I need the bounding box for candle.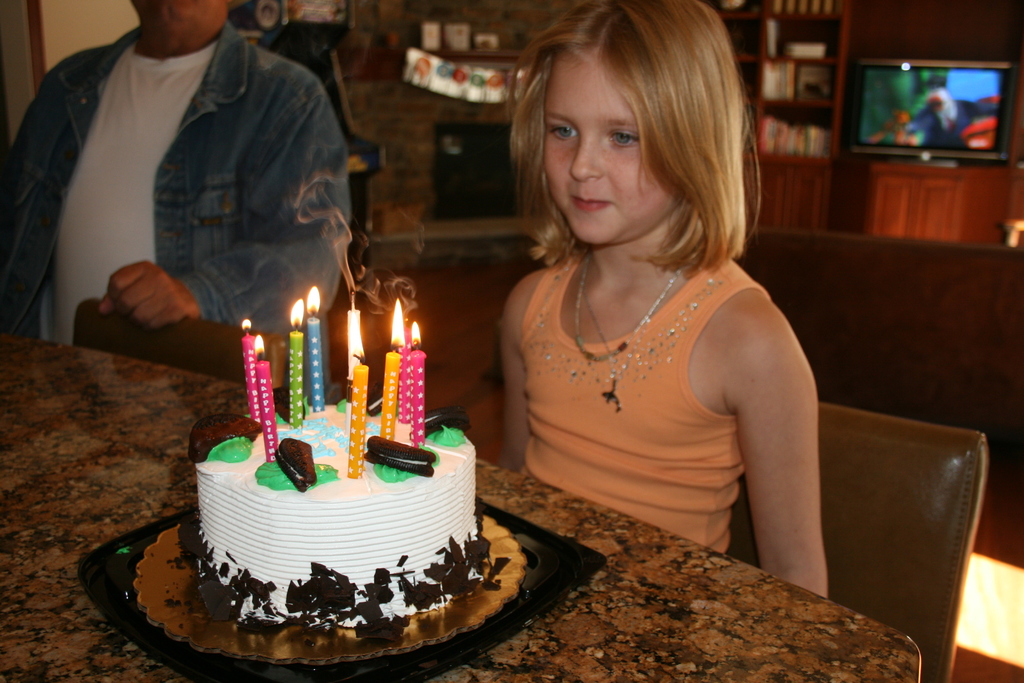
Here it is: <bbox>304, 286, 325, 406</bbox>.
